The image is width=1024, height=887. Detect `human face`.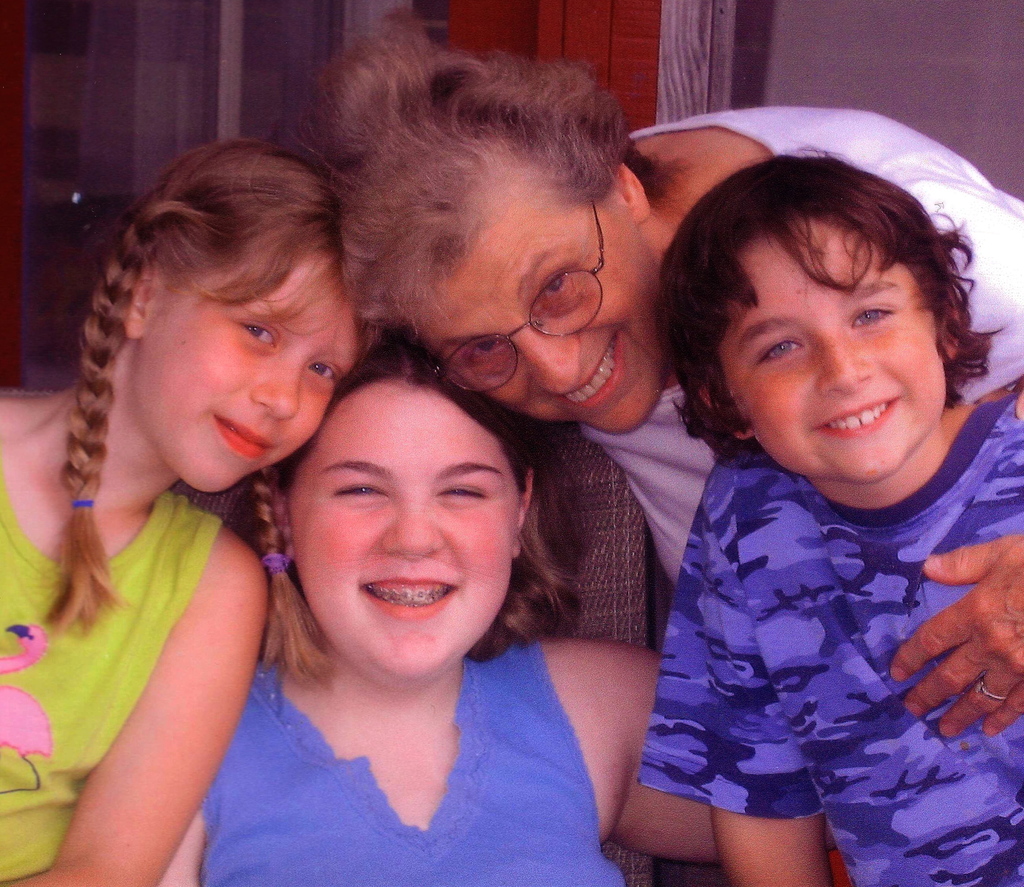
Detection: detection(717, 211, 952, 483).
